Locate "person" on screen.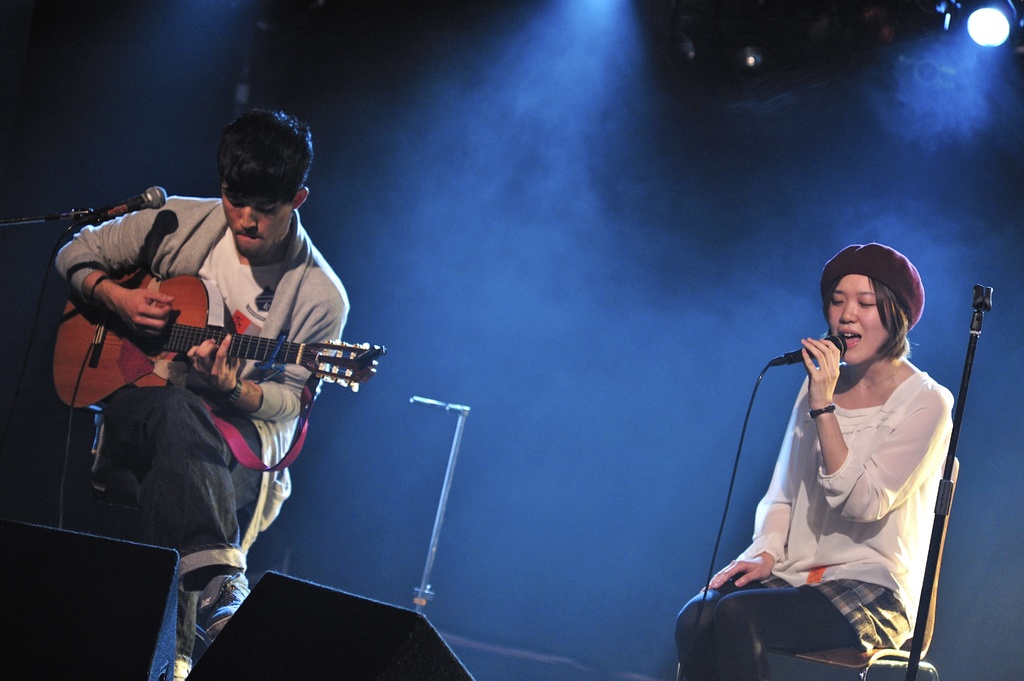
On screen at (x1=708, y1=259, x2=966, y2=680).
